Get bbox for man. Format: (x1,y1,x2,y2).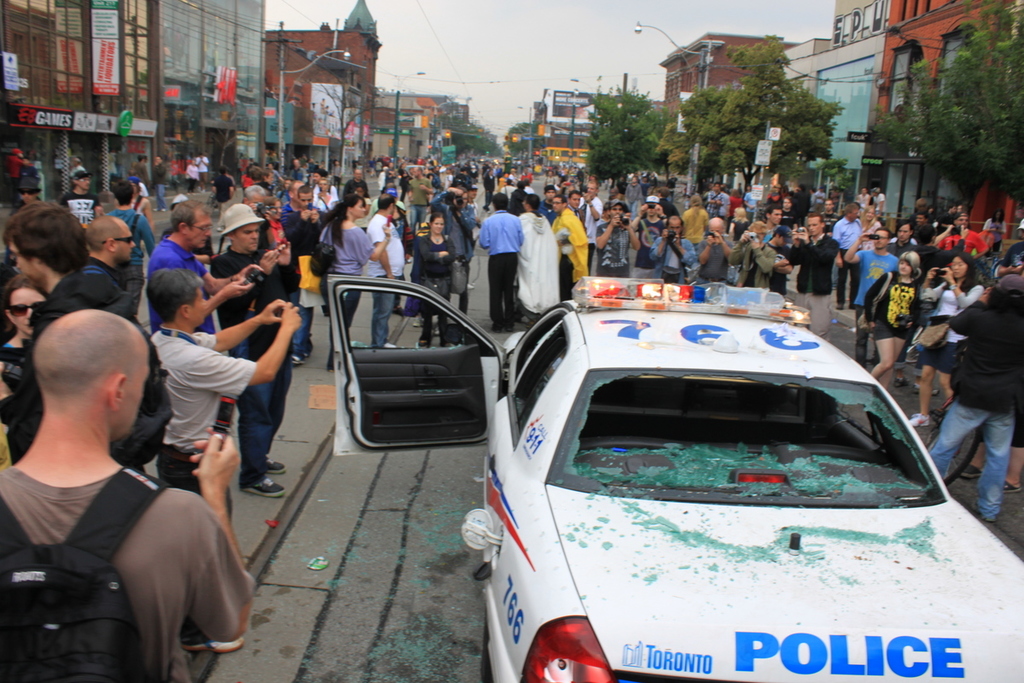
(340,170,374,215).
